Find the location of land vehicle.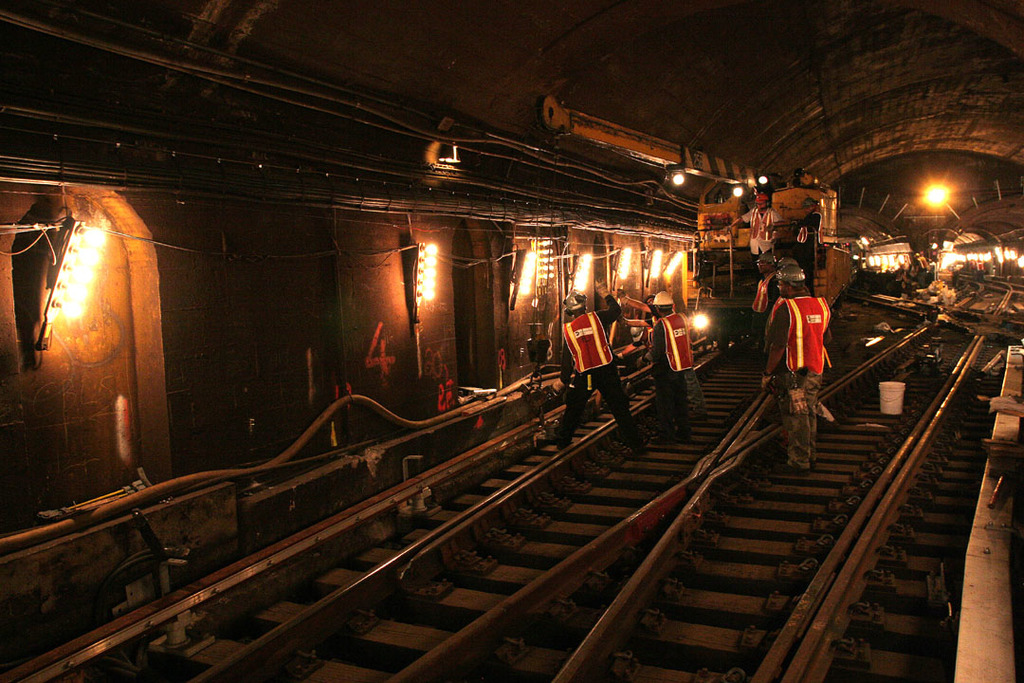
Location: <box>531,112,849,347</box>.
